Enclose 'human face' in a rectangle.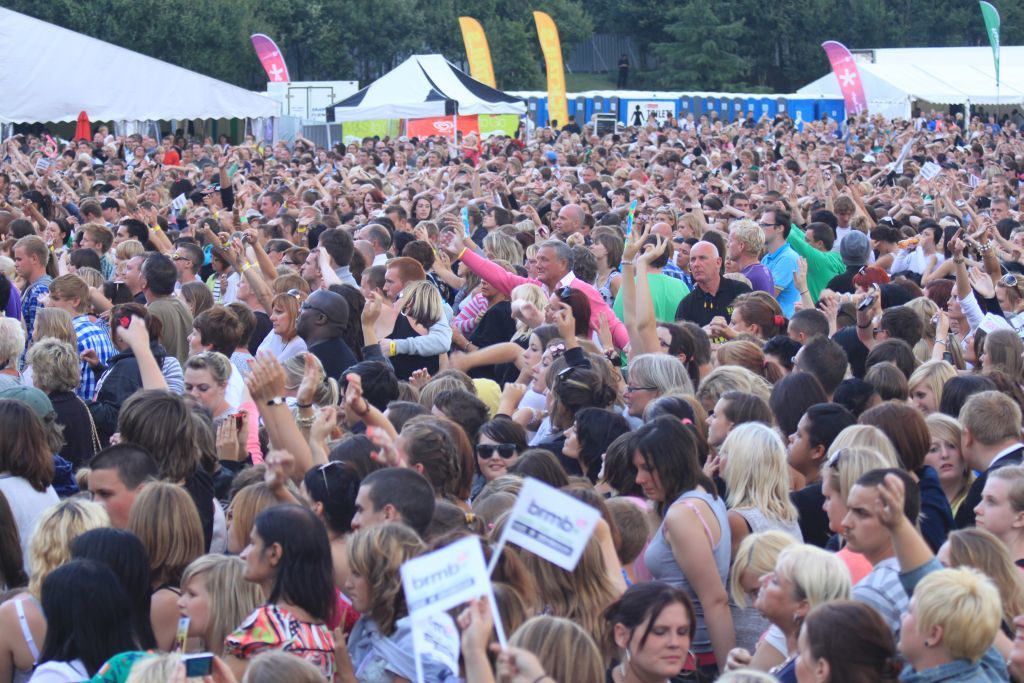
box(934, 538, 950, 567).
